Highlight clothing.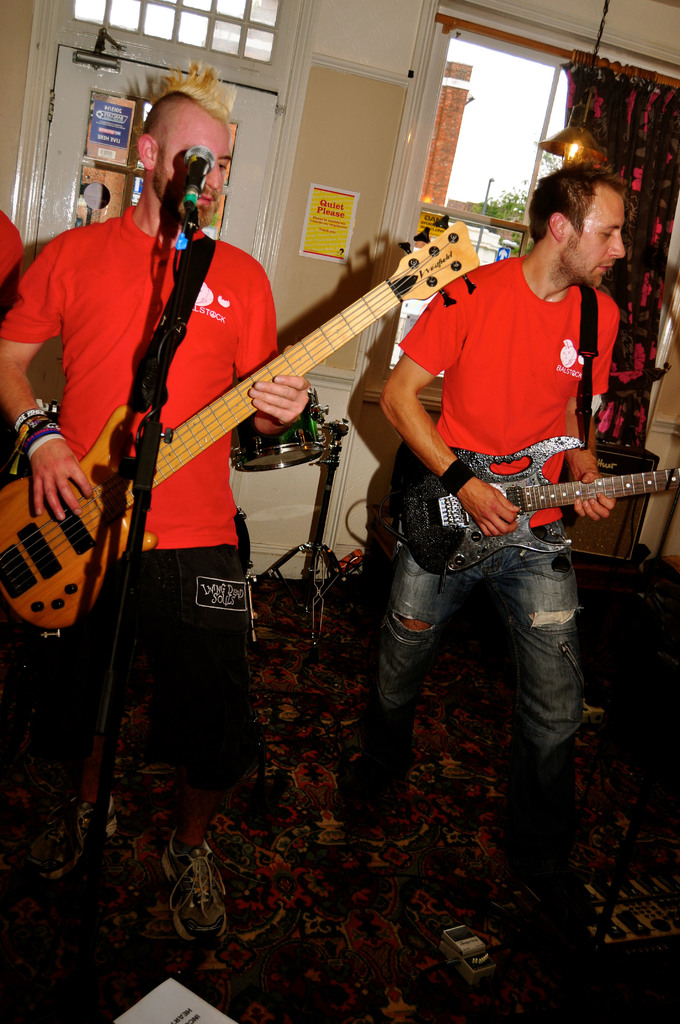
Highlighted region: (0, 209, 28, 299).
